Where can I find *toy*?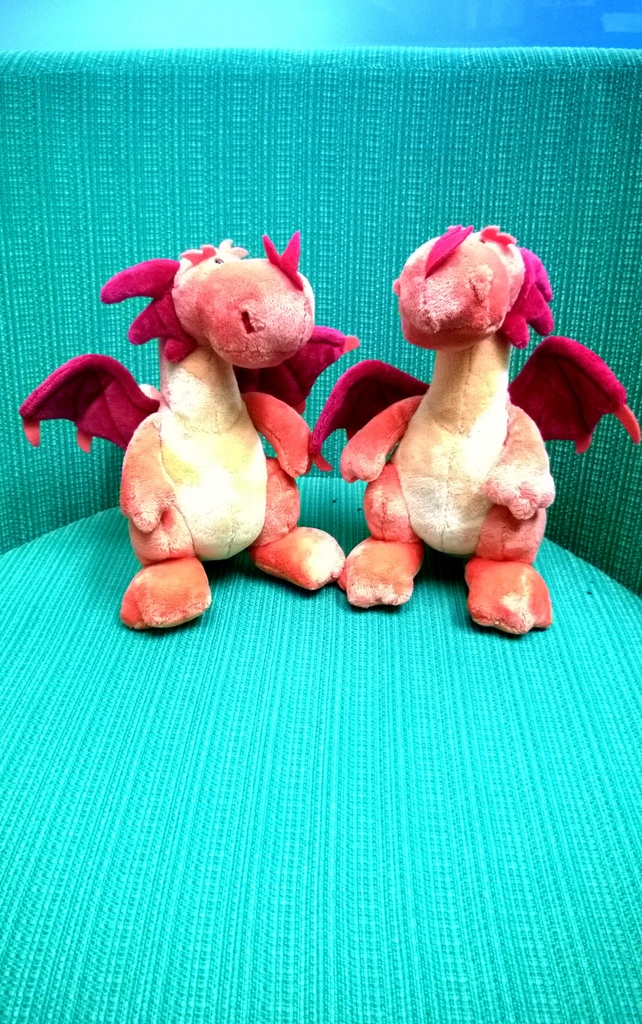
You can find it at box=[72, 217, 339, 577].
